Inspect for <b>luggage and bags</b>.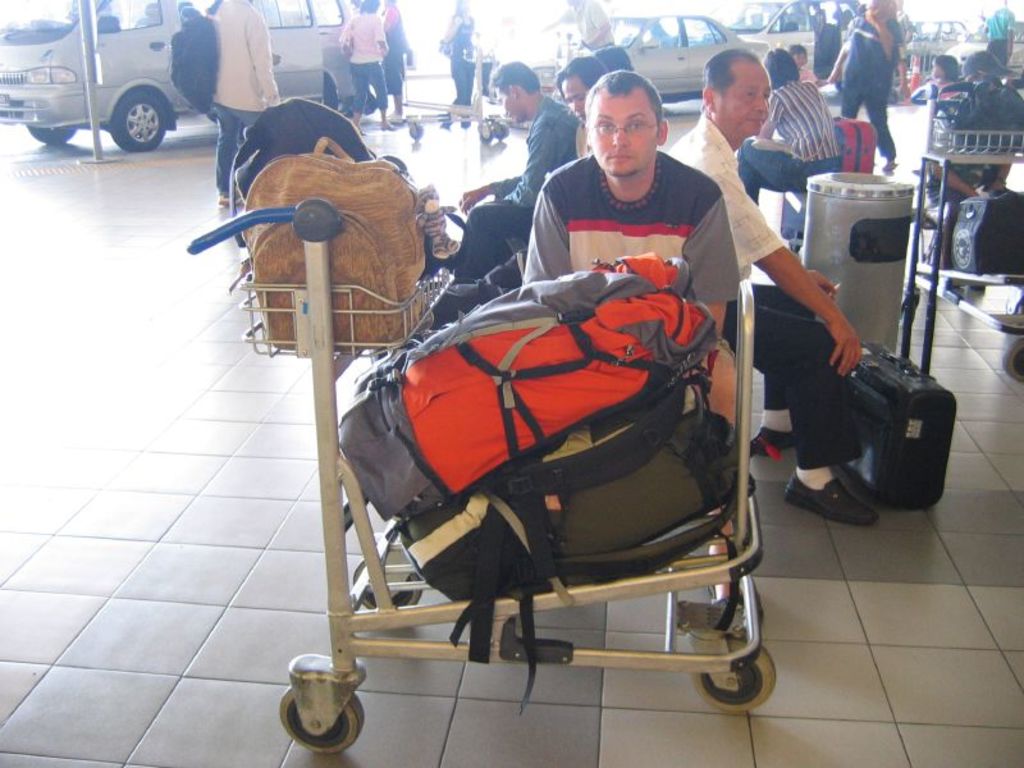
Inspection: 822:113:873:175.
